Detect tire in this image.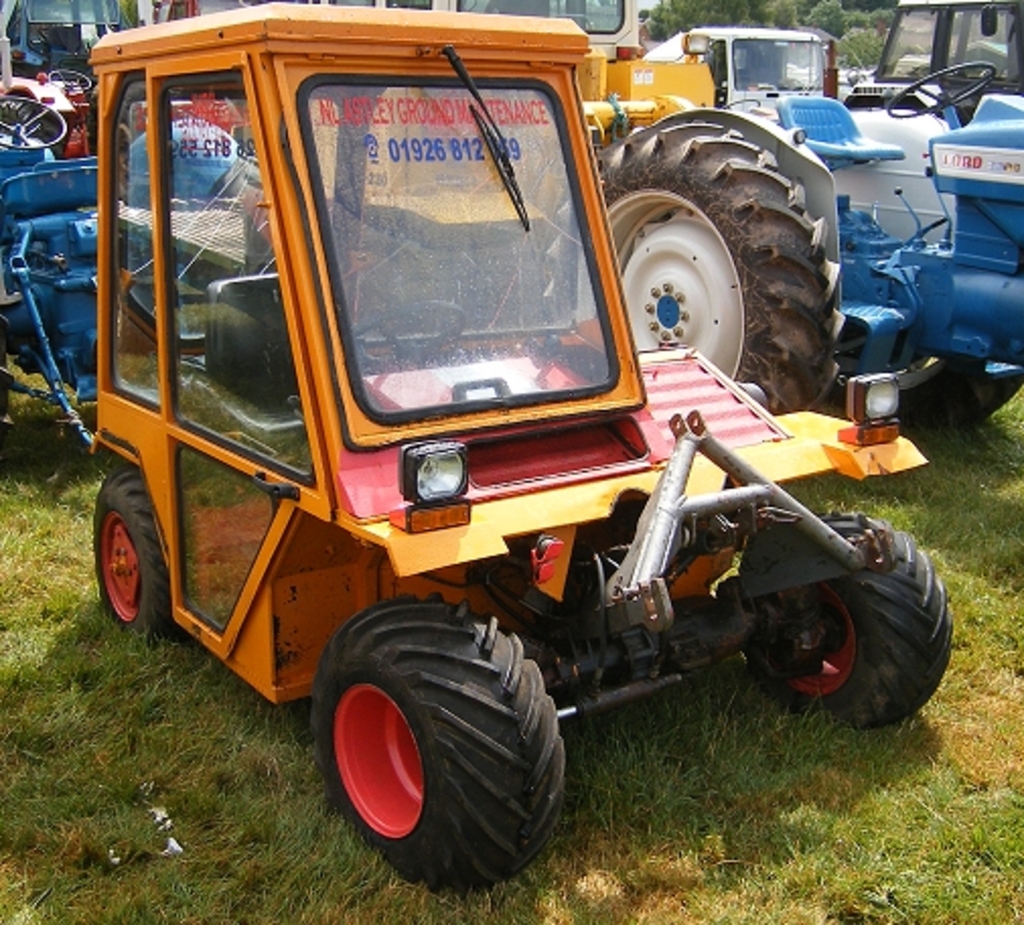
Detection: (left=328, top=615, right=580, bottom=888).
